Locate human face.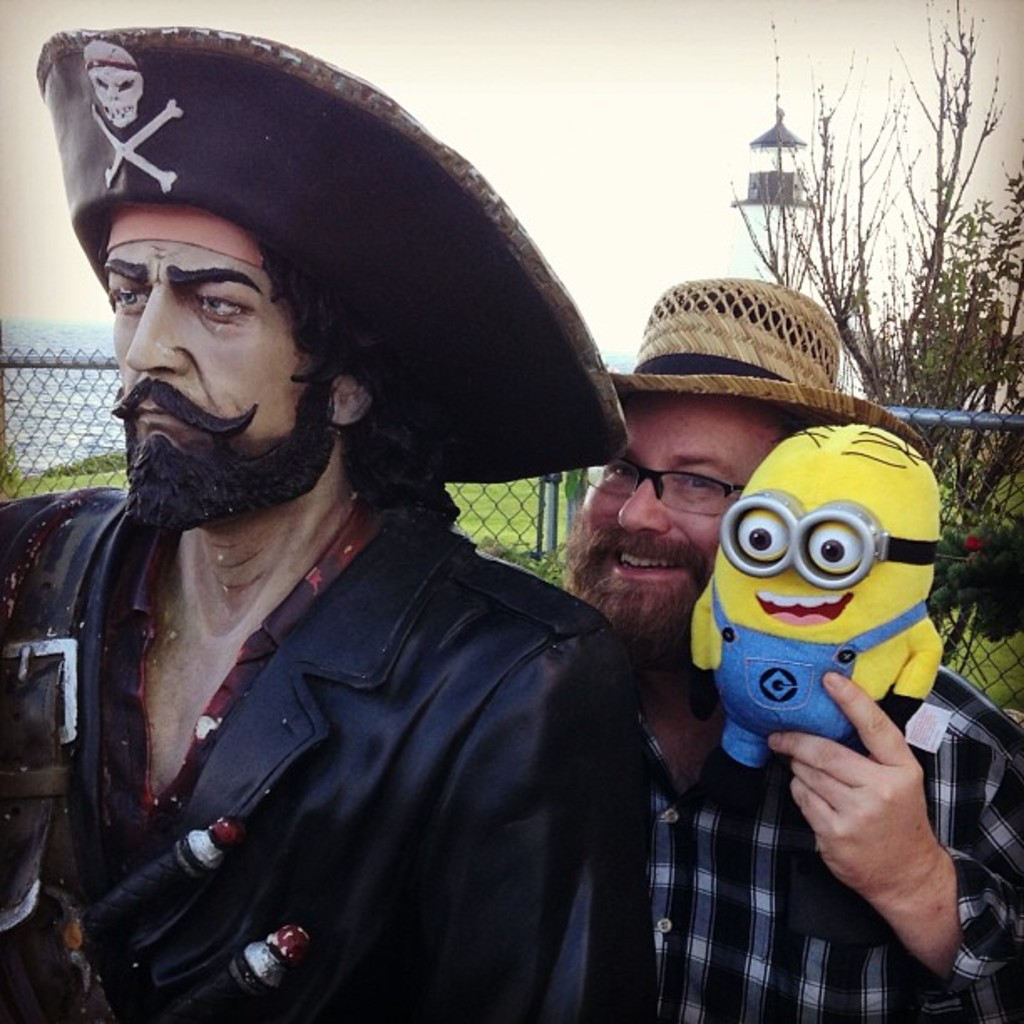
Bounding box: (566, 405, 770, 617).
